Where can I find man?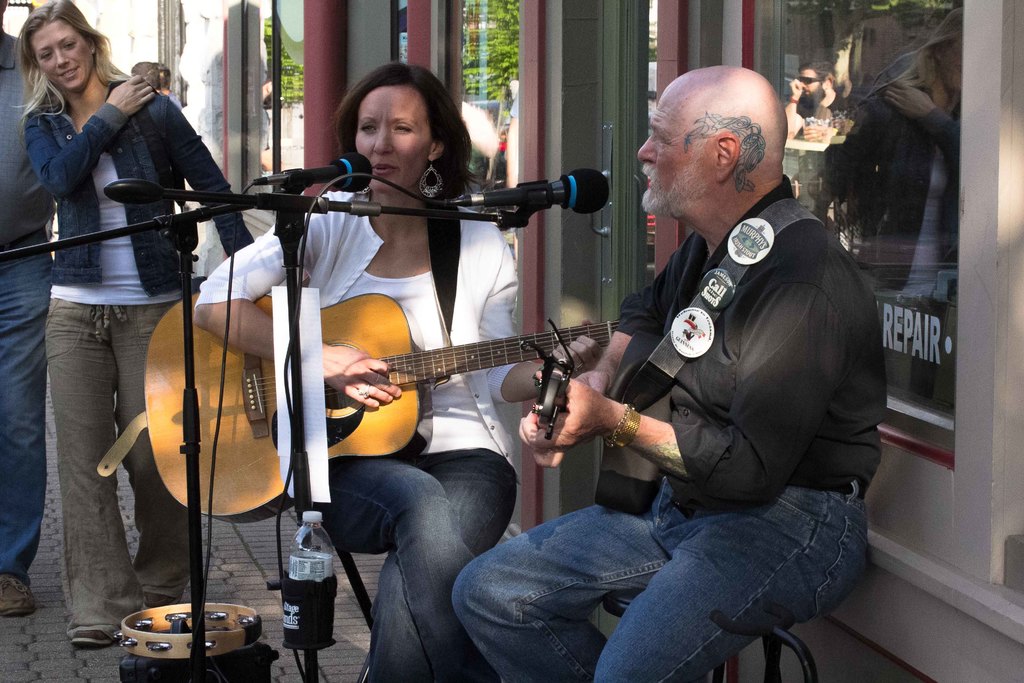
You can find it at rect(0, 0, 52, 618).
